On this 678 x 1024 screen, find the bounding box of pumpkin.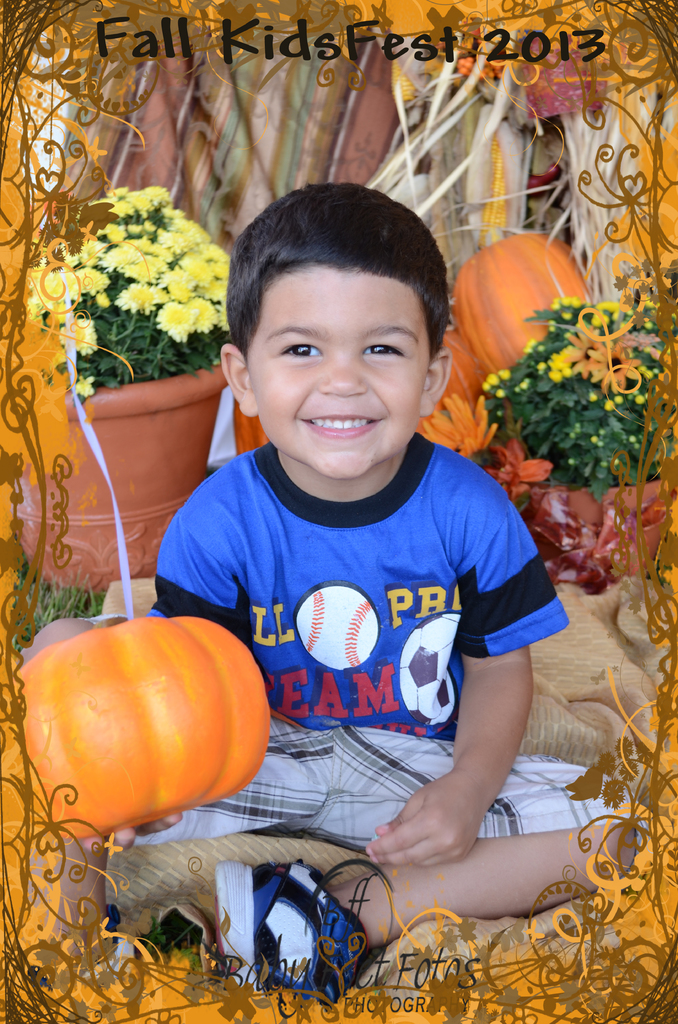
Bounding box: left=439, top=321, right=485, bottom=406.
